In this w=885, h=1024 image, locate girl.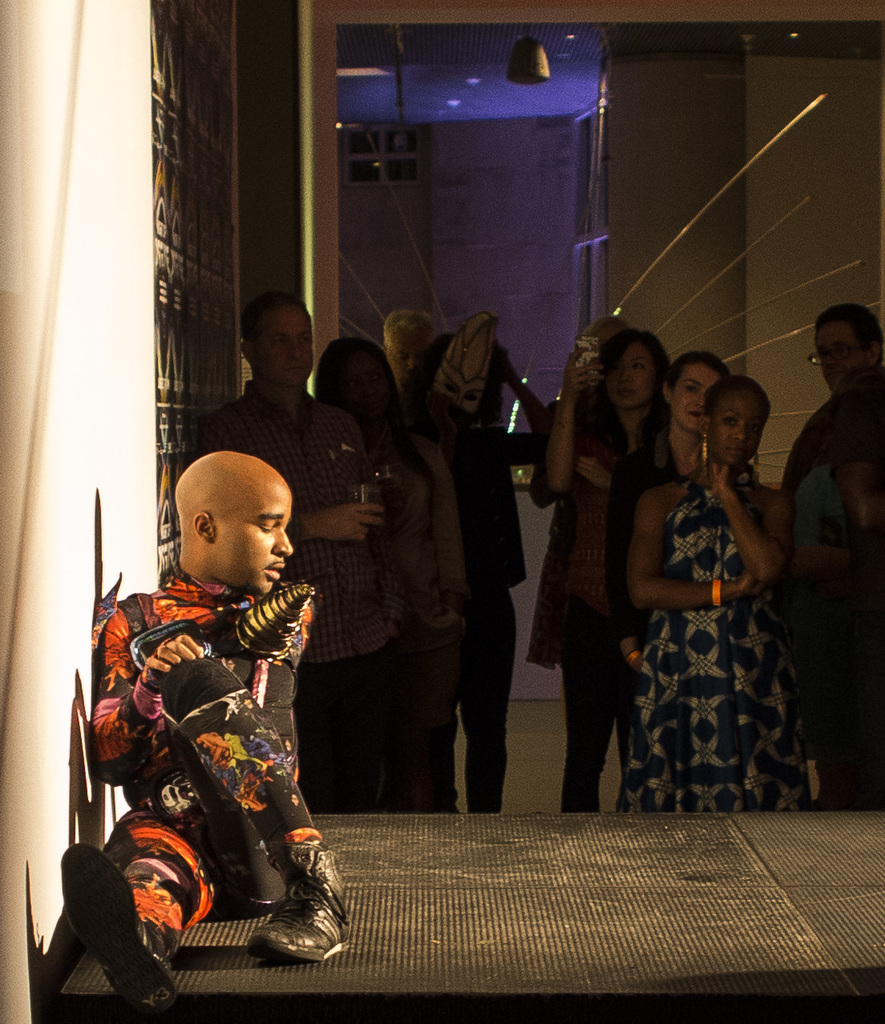
Bounding box: {"x1": 610, "y1": 351, "x2": 731, "y2": 671}.
